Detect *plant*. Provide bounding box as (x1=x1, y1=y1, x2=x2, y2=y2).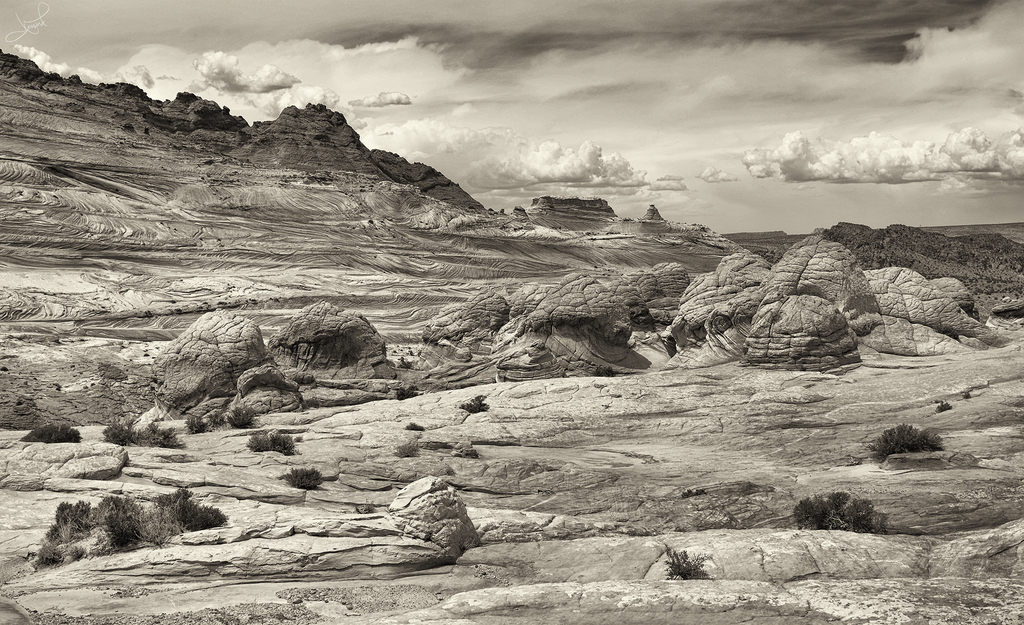
(x1=589, y1=365, x2=618, y2=378).
